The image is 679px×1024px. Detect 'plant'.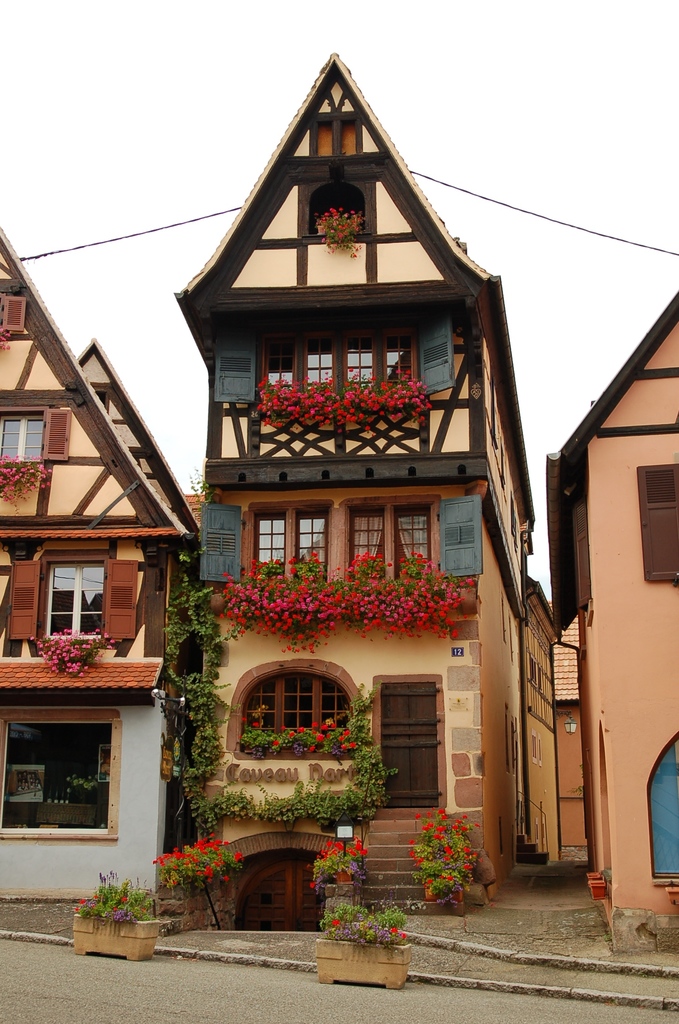
Detection: [261,553,334,591].
